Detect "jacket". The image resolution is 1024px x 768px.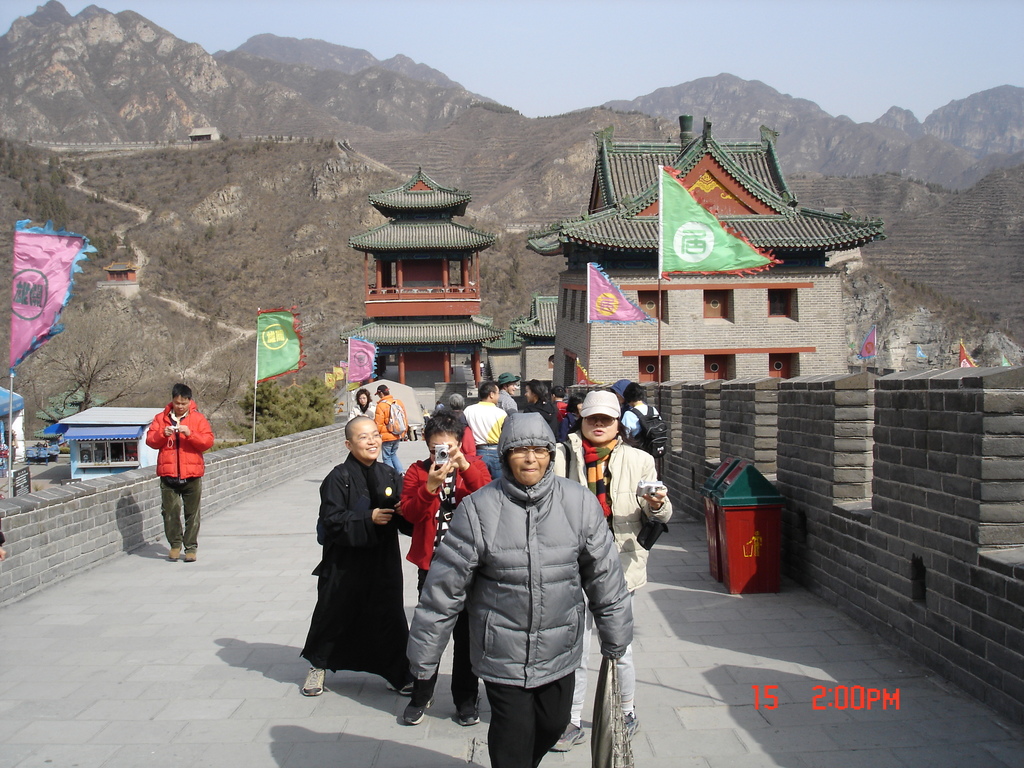
locate(371, 392, 411, 442).
